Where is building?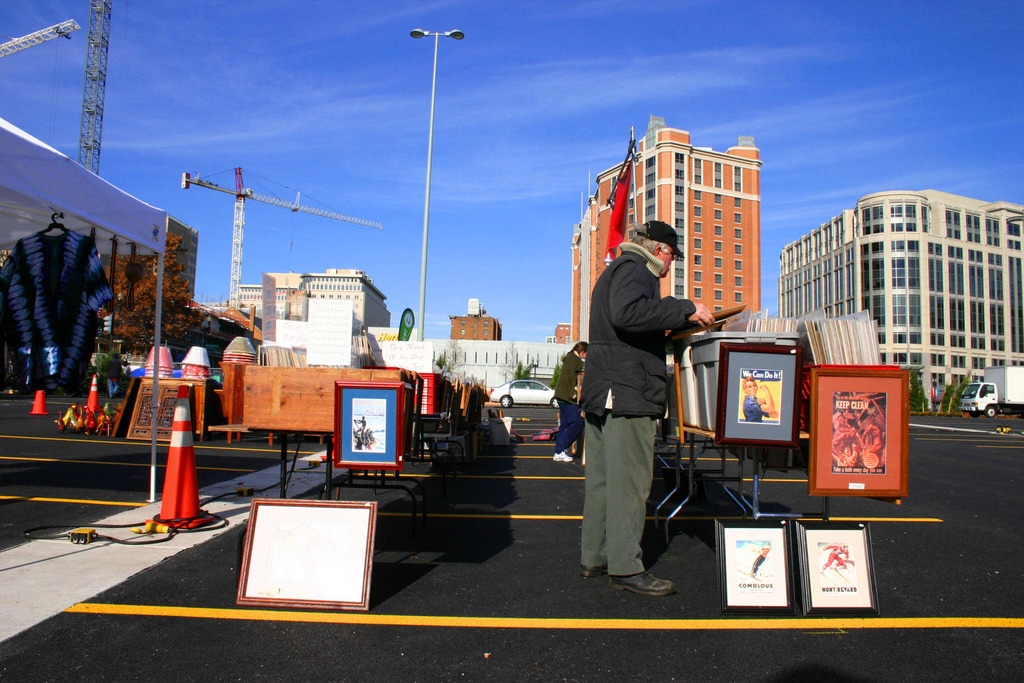
(259,267,394,365).
